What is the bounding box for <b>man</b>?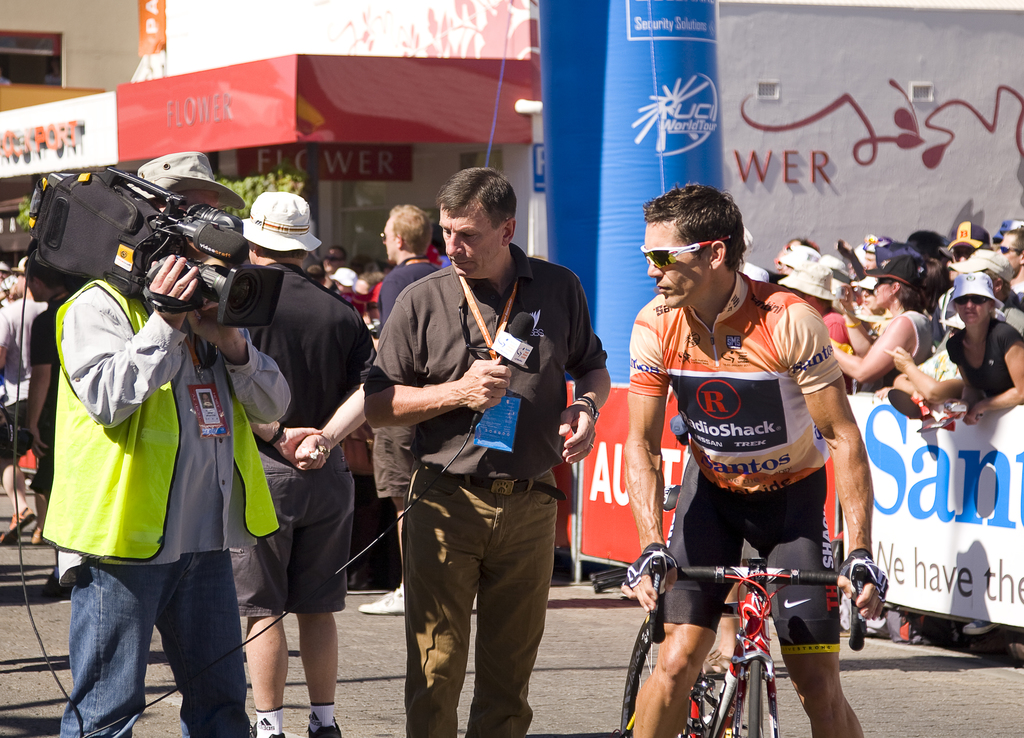
[x1=316, y1=243, x2=349, y2=296].
